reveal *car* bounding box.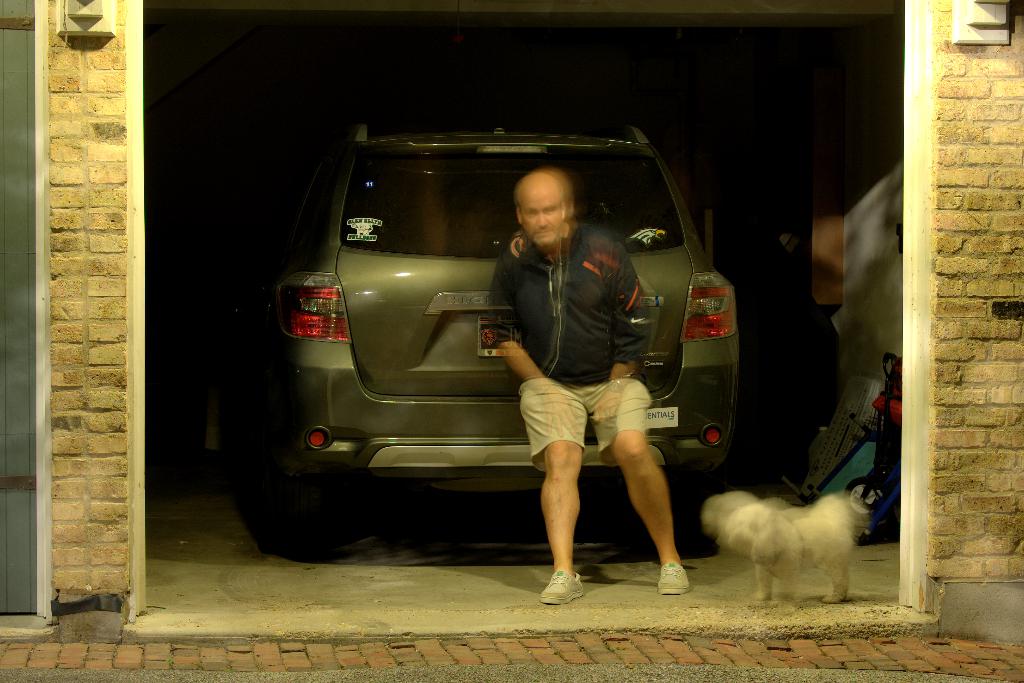
Revealed: crop(275, 125, 737, 558).
